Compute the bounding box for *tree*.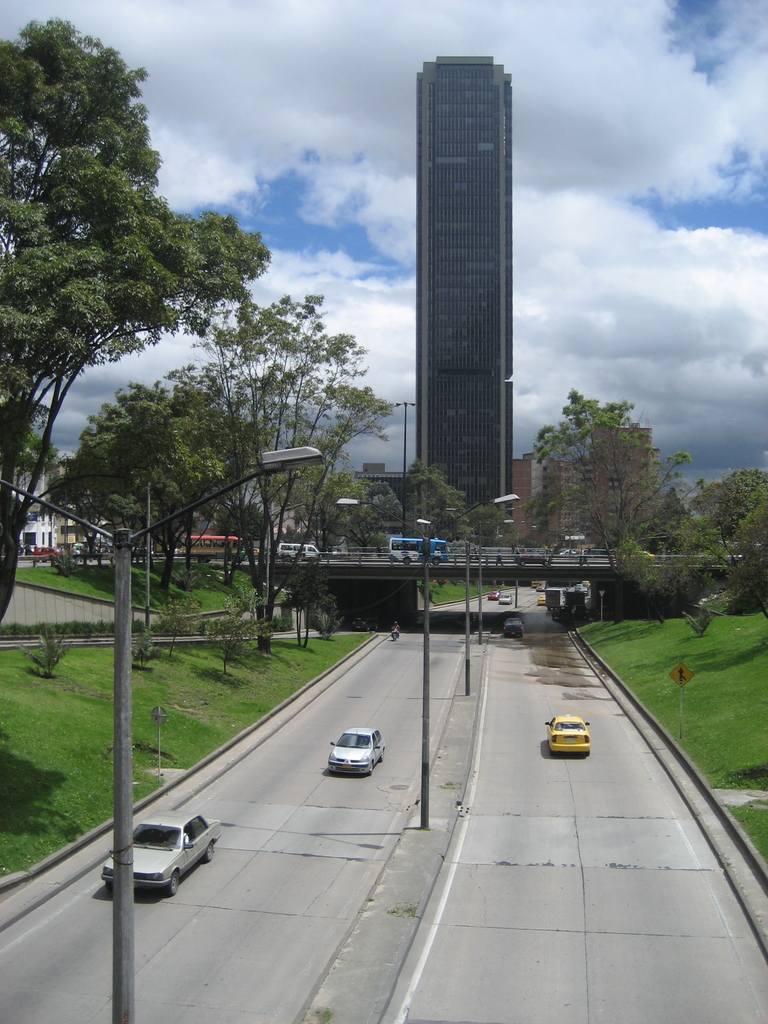
bbox=[286, 461, 384, 653].
